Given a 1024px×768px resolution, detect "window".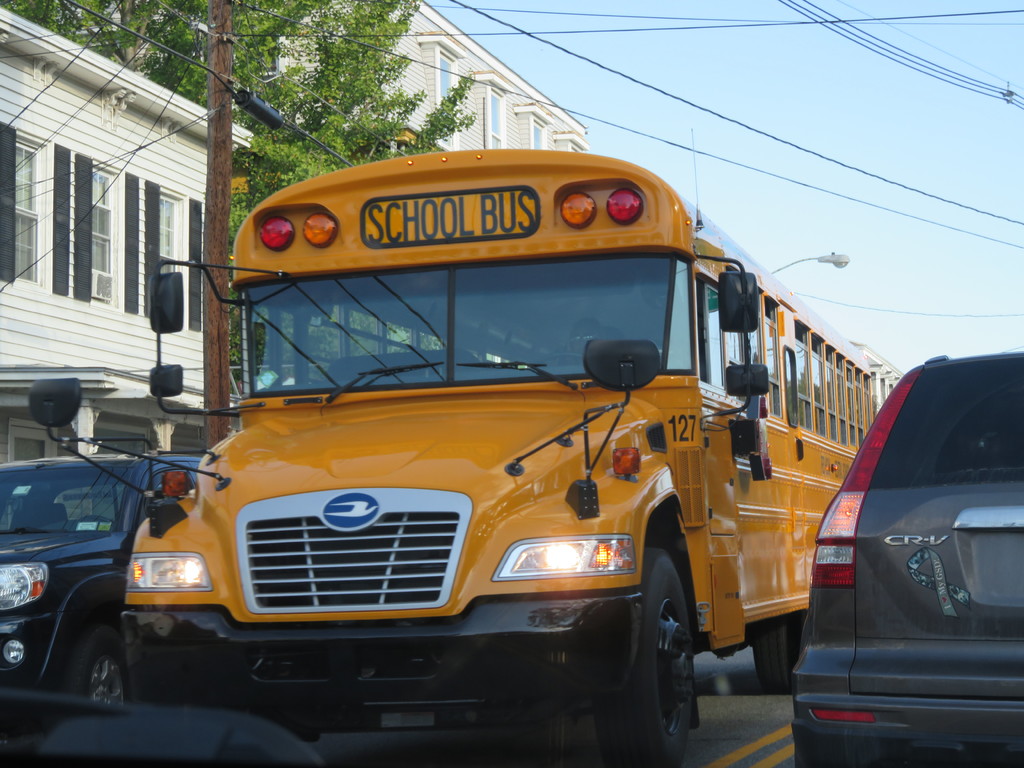
pyautogui.locateOnScreen(0, 118, 75, 299).
